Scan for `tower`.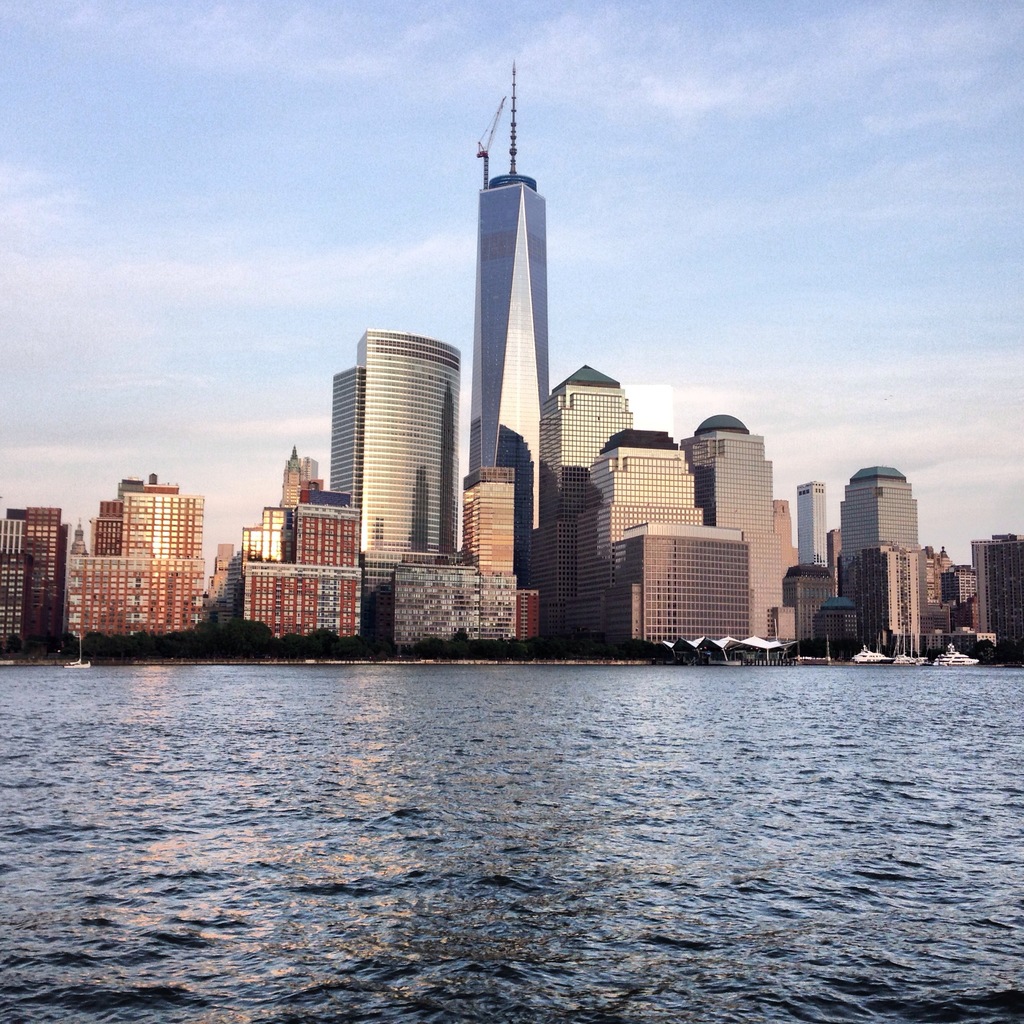
Scan result: 314, 316, 471, 582.
